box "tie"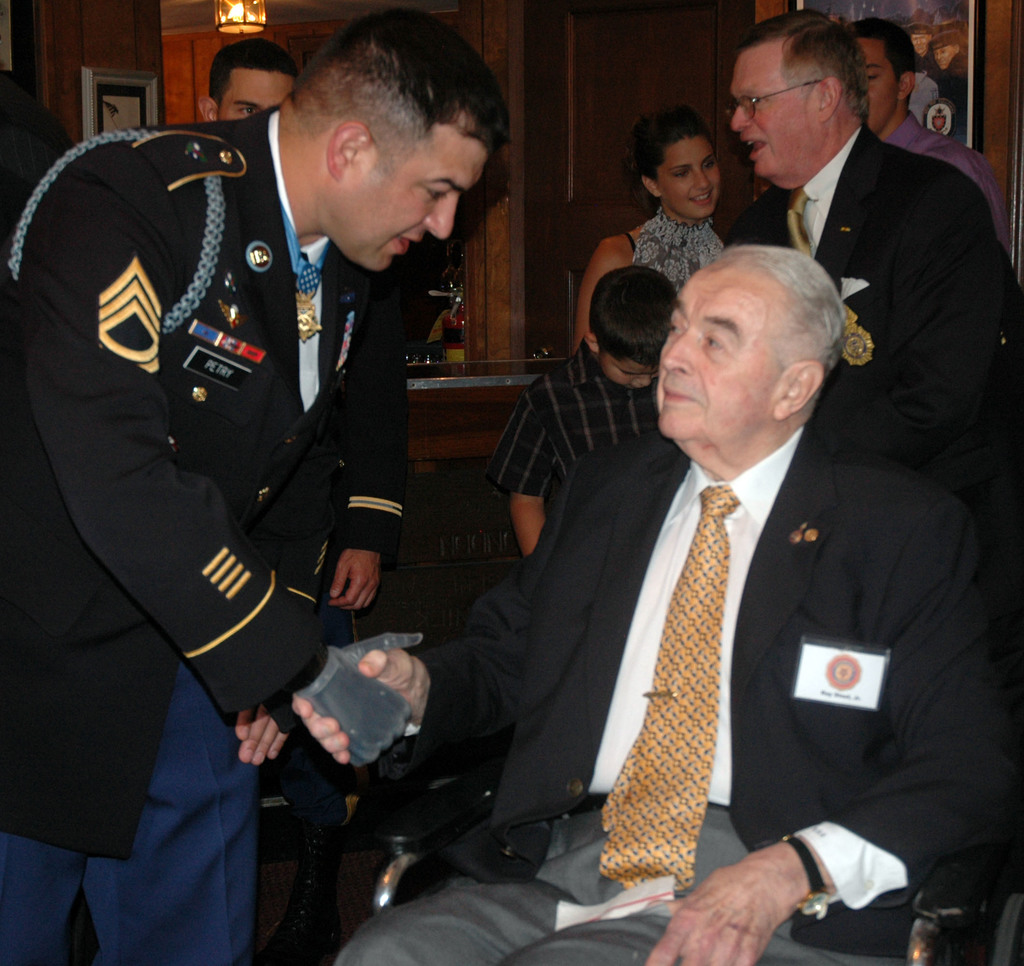
left=784, top=190, right=814, bottom=261
